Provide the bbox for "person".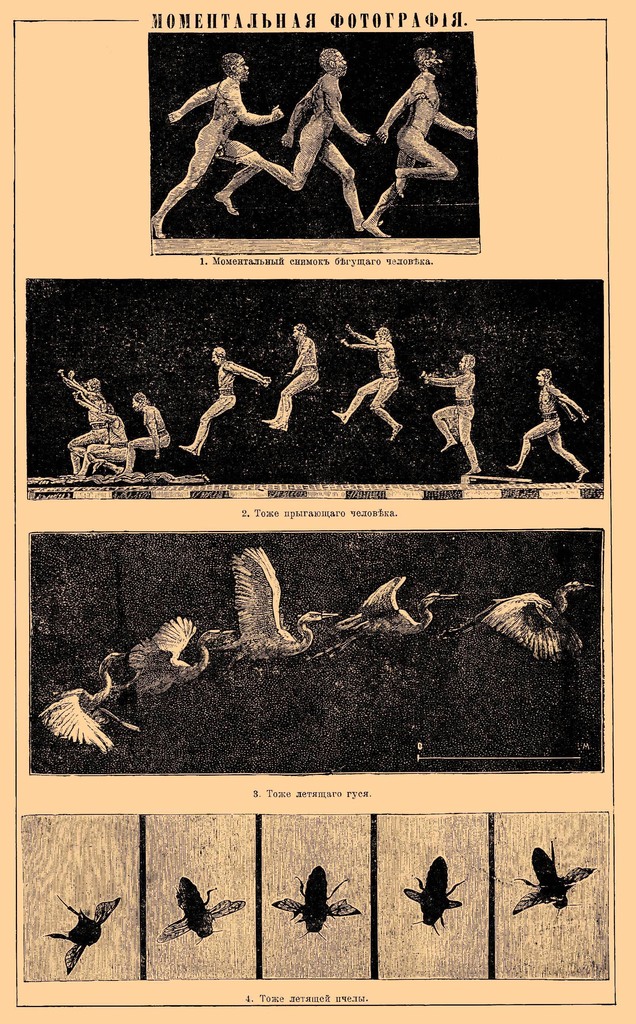
Rect(147, 47, 478, 239).
